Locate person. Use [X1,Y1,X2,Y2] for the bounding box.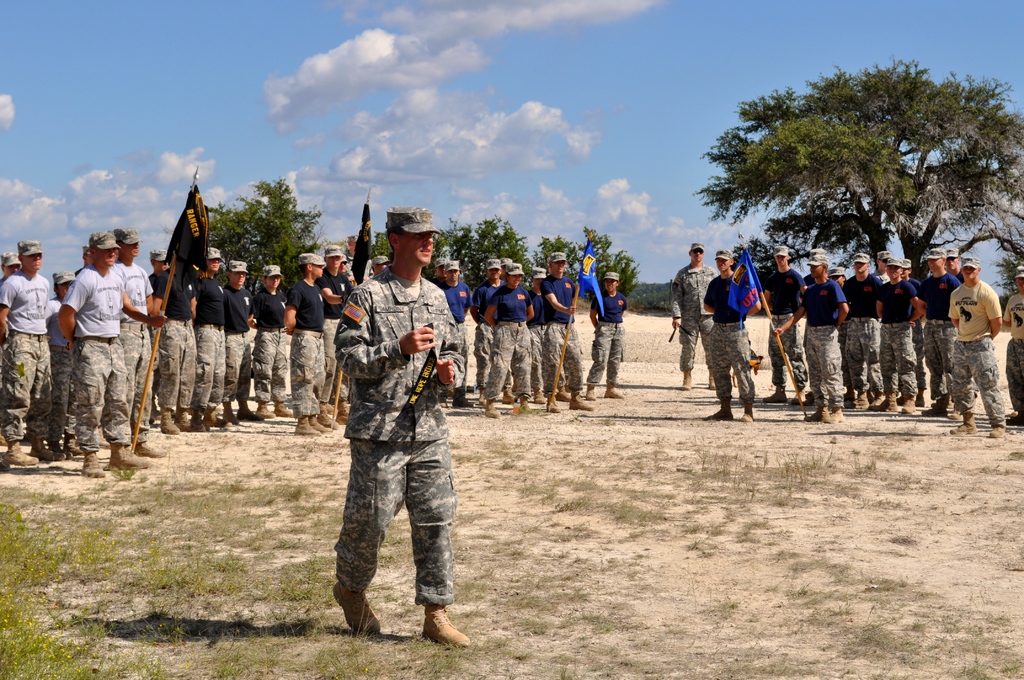
[949,266,1003,441].
